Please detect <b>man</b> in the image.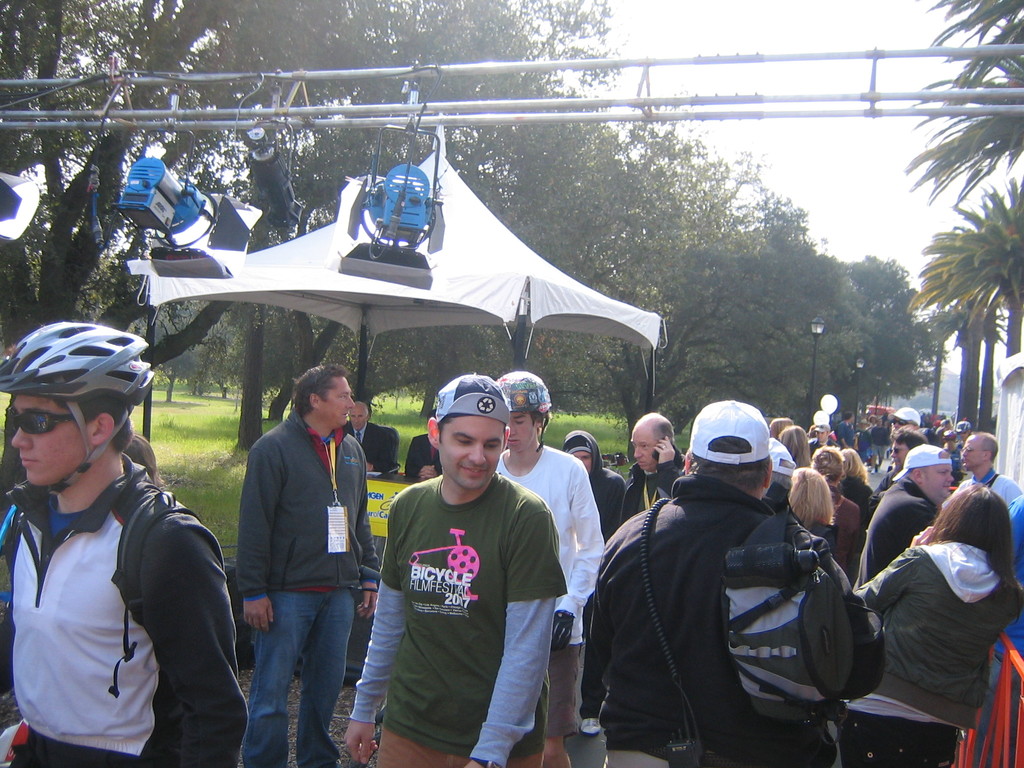
BBox(404, 412, 443, 479).
